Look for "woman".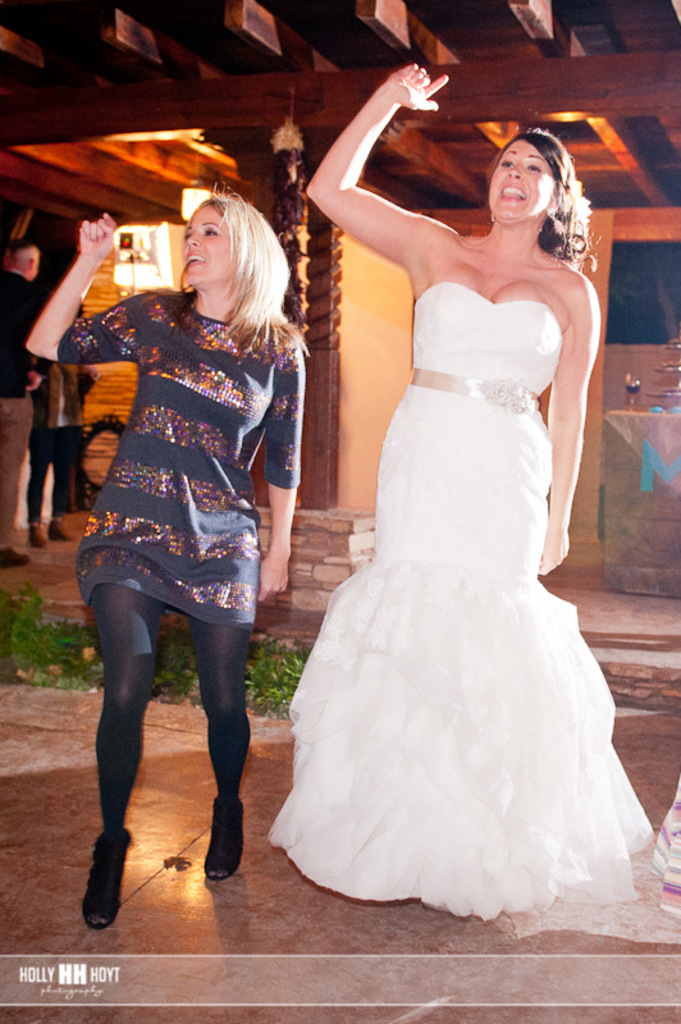
Found: BBox(259, 88, 639, 938).
